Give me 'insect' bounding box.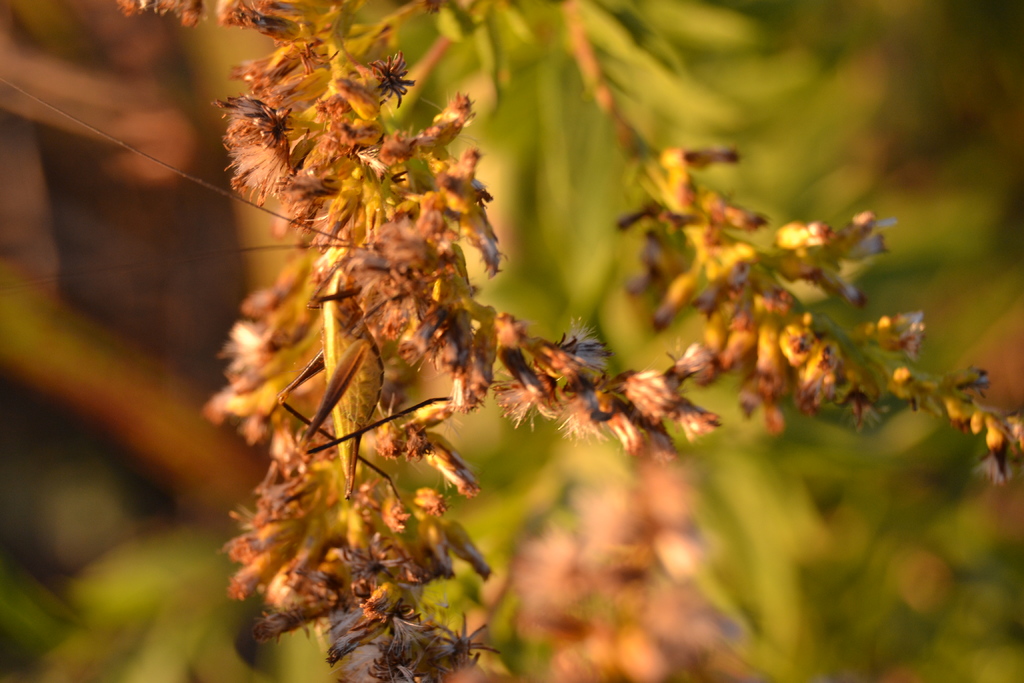
locate(280, 260, 458, 516).
